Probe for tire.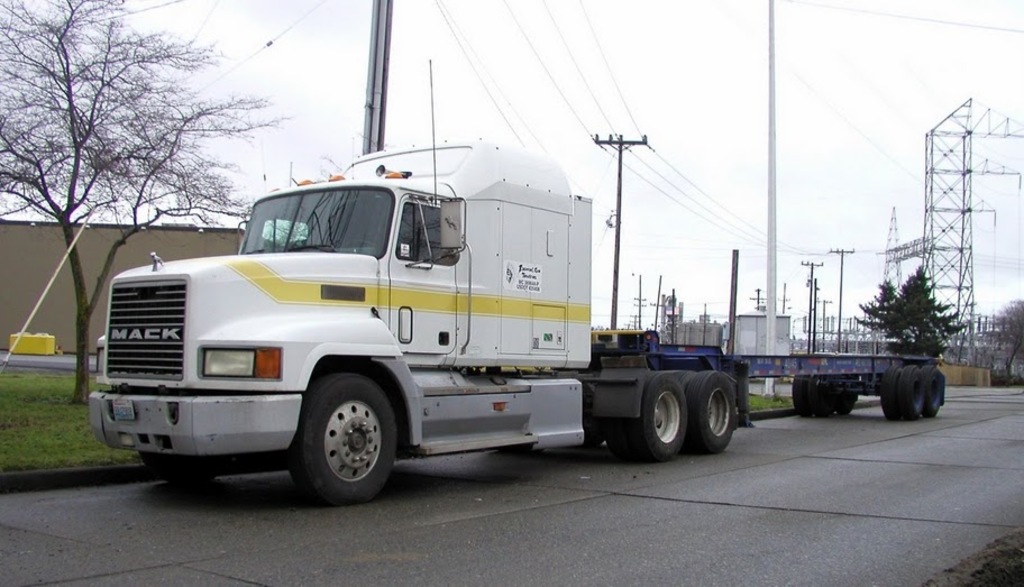
Probe result: locate(922, 363, 947, 419).
